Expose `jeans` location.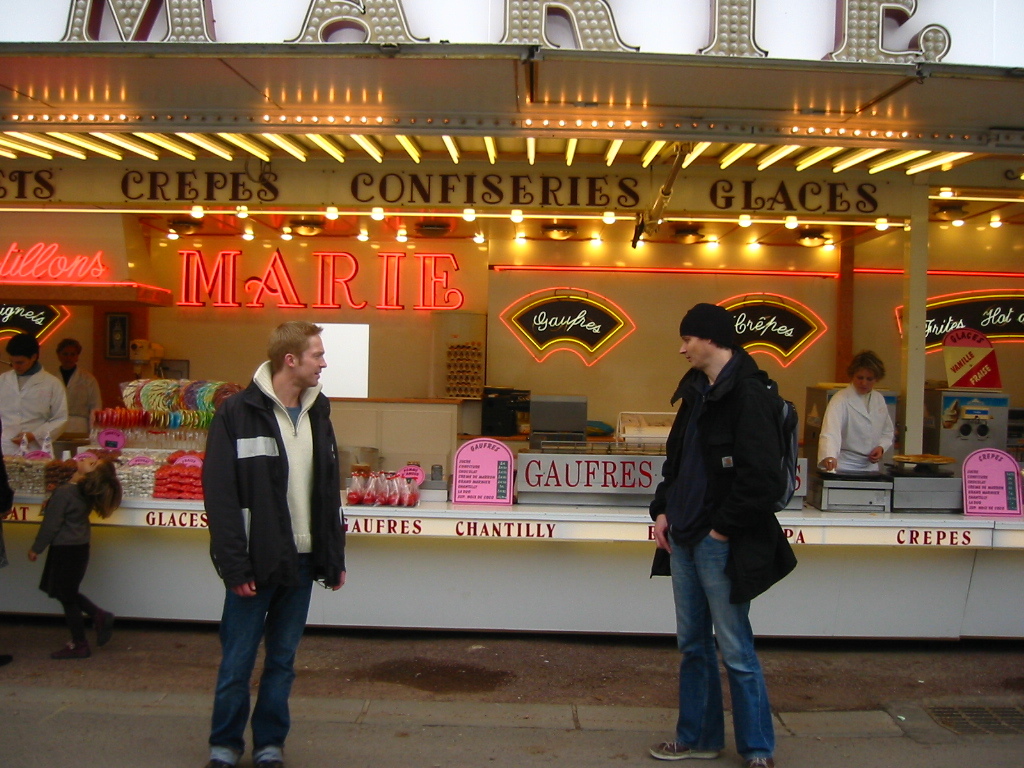
Exposed at rect(657, 530, 776, 758).
